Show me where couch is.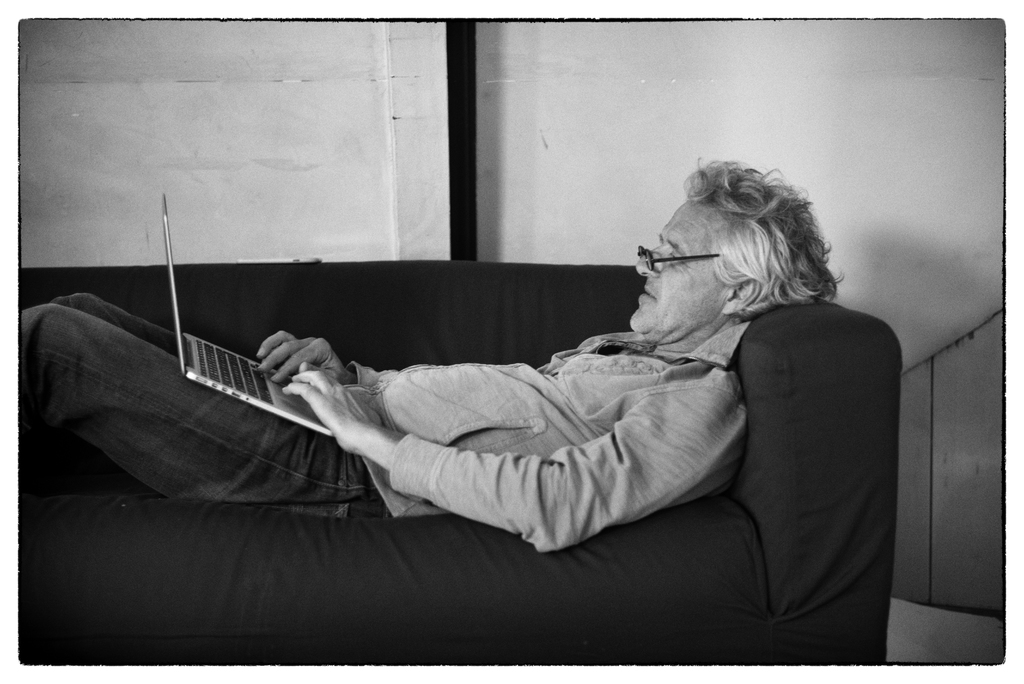
couch is at 0, 183, 943, 681.
